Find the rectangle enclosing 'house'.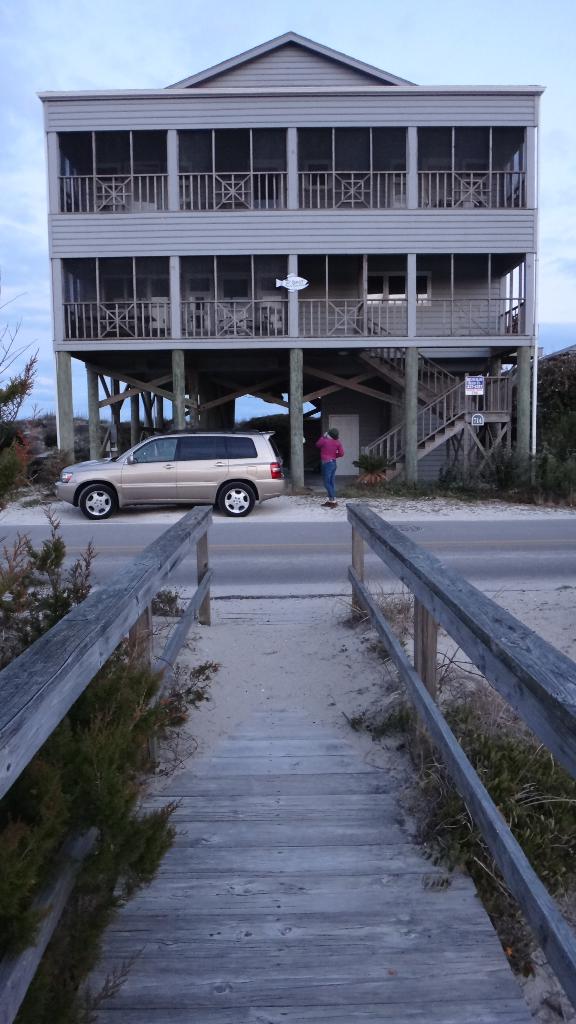
(left=10, top=40, right=568, bottom=467).
